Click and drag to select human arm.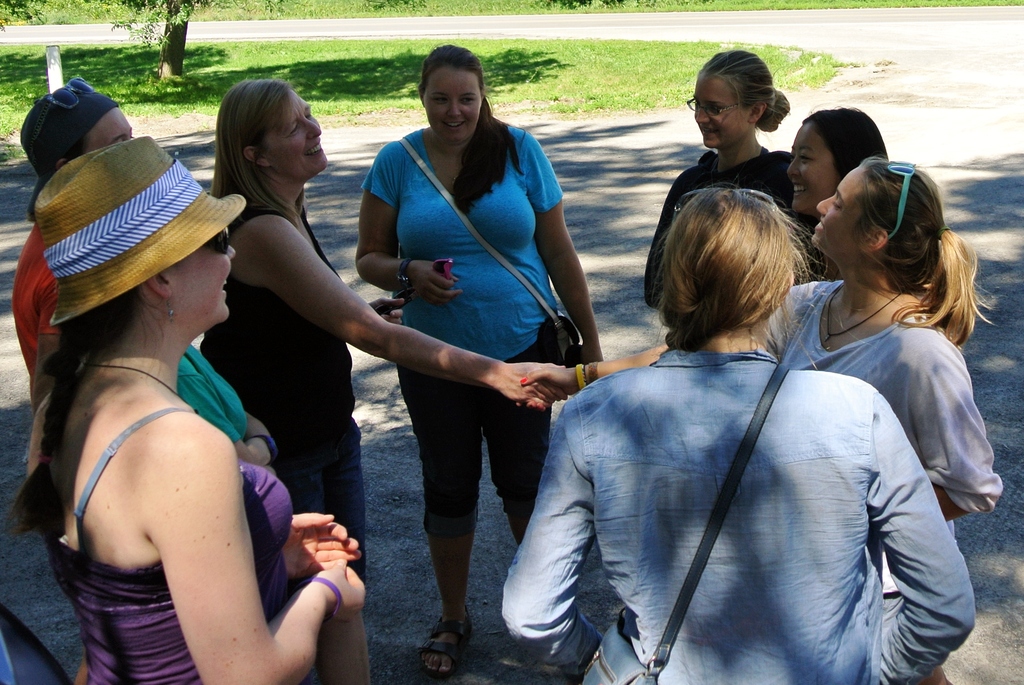
Selection: region(867, 392, 978, 684).
